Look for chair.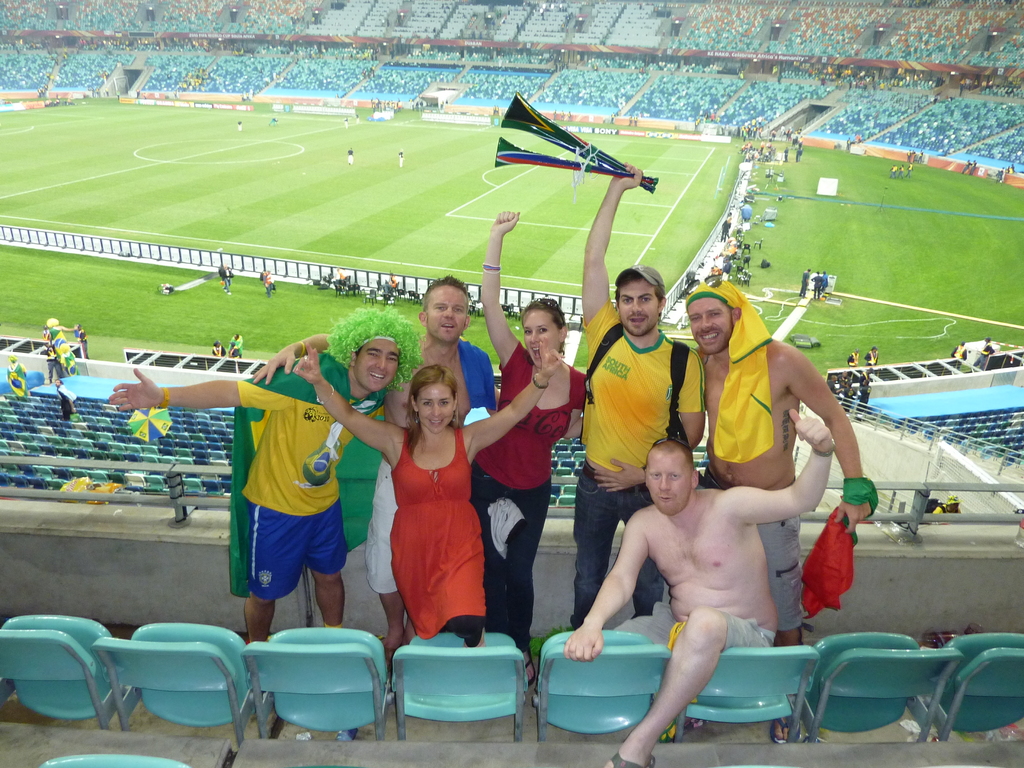
Found: box(231, 631, 378, 764).
